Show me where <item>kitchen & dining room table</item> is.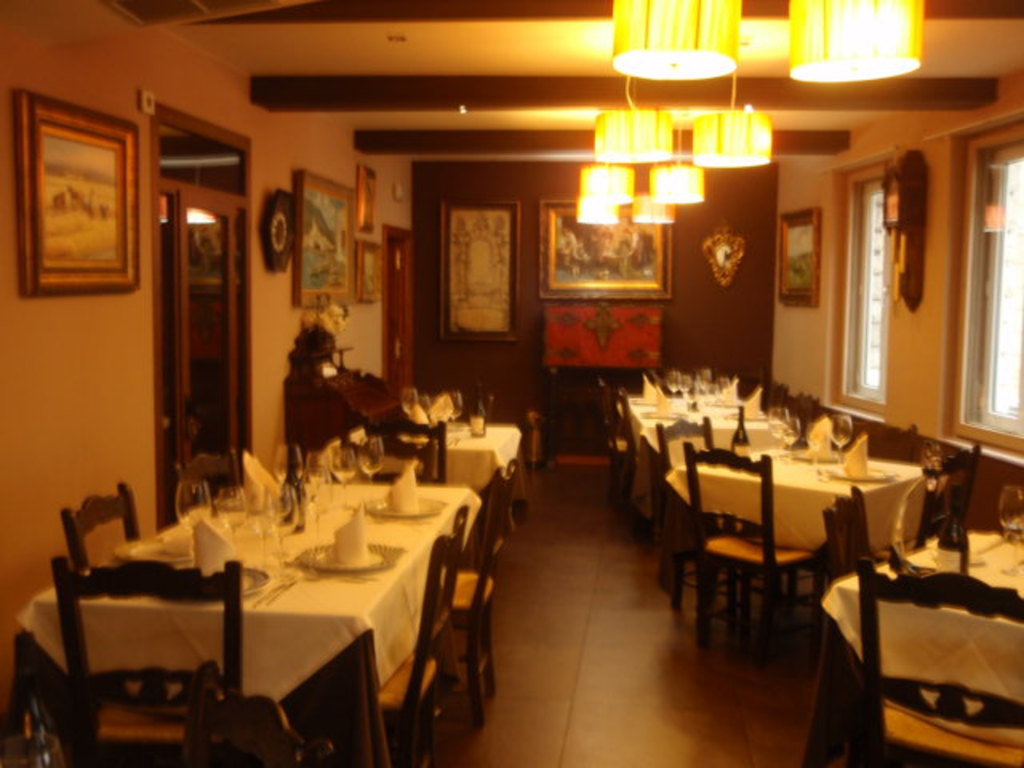
<item>kitchen & dining room table</item> is at 0, 454, 539, 763.
